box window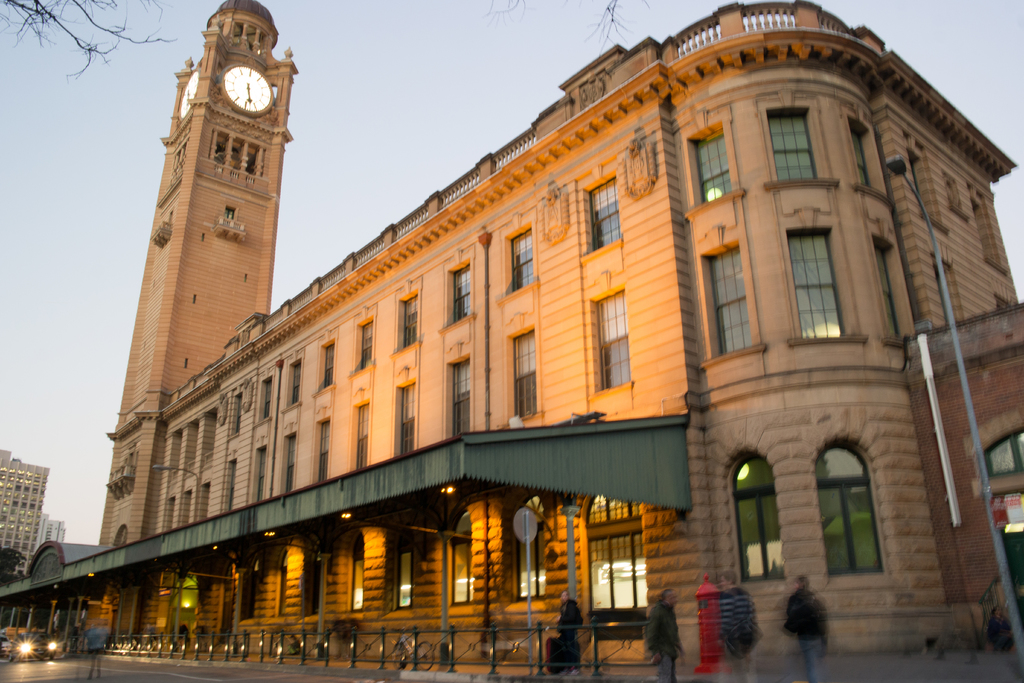
x1=590 y1=178 x2=621 y2=248
